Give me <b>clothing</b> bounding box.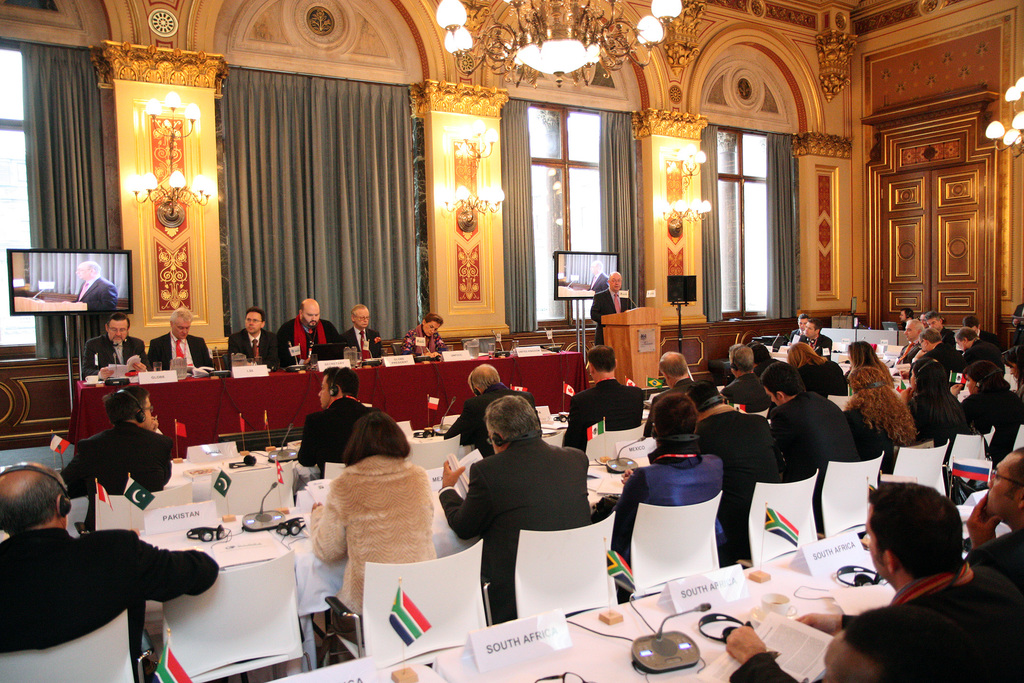
(60,424,172,503).
